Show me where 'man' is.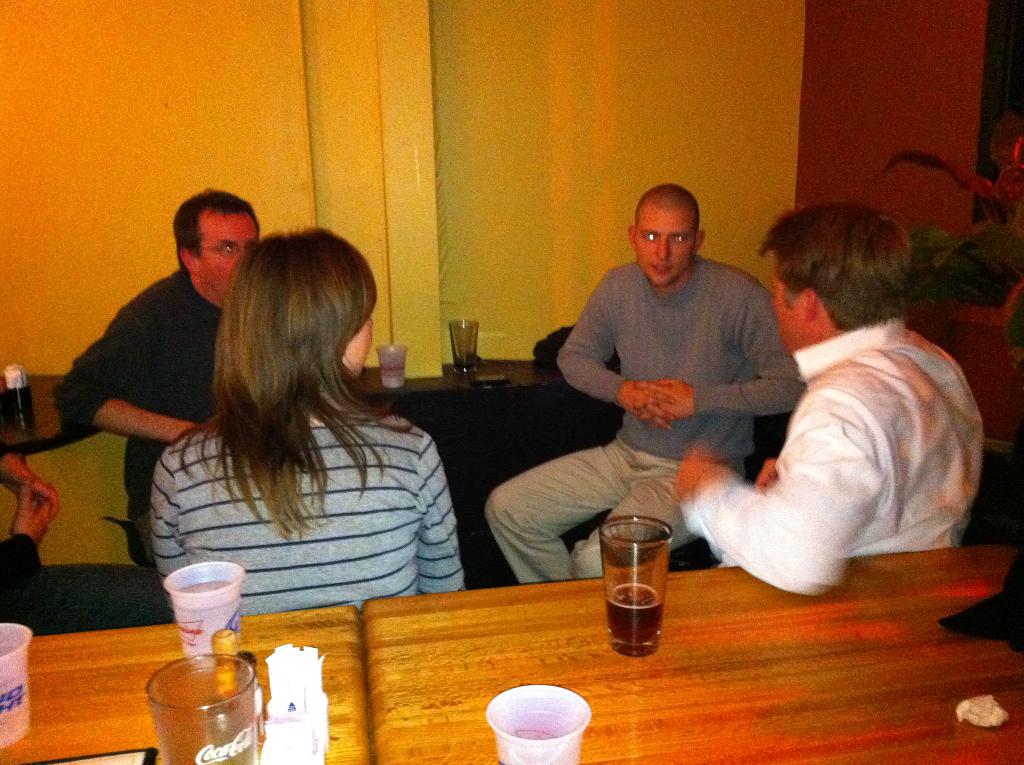
'man' is at [56, 188, 280, 565].
